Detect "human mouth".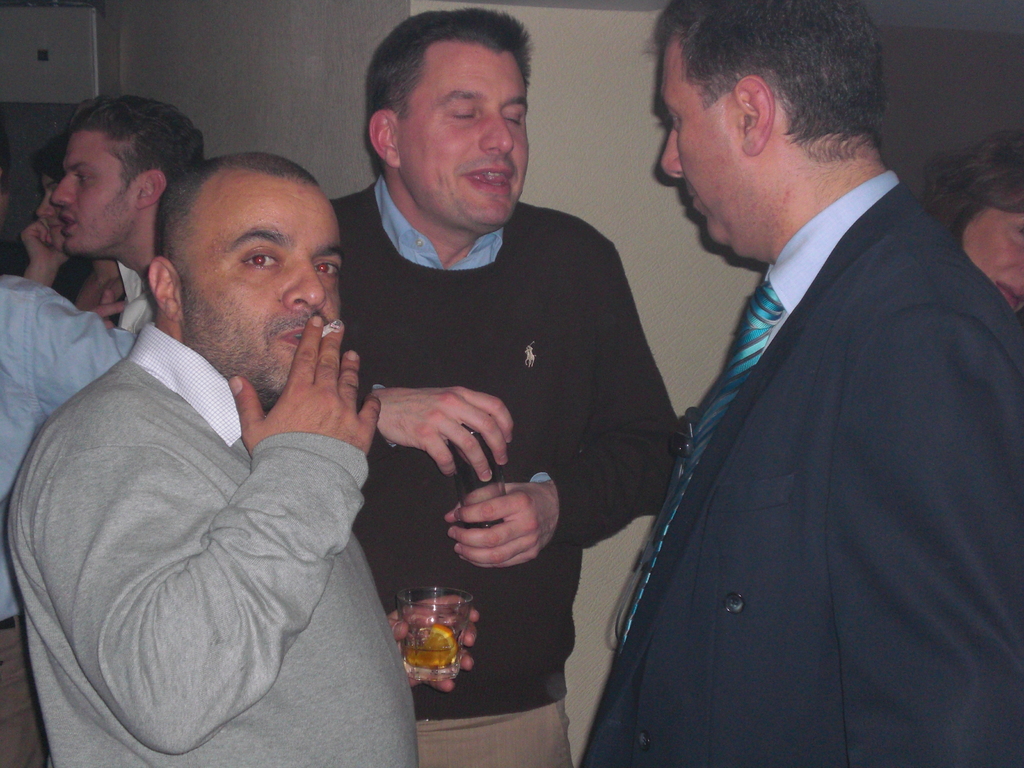
Detected at l=282, t=319, r=312, b=346.
